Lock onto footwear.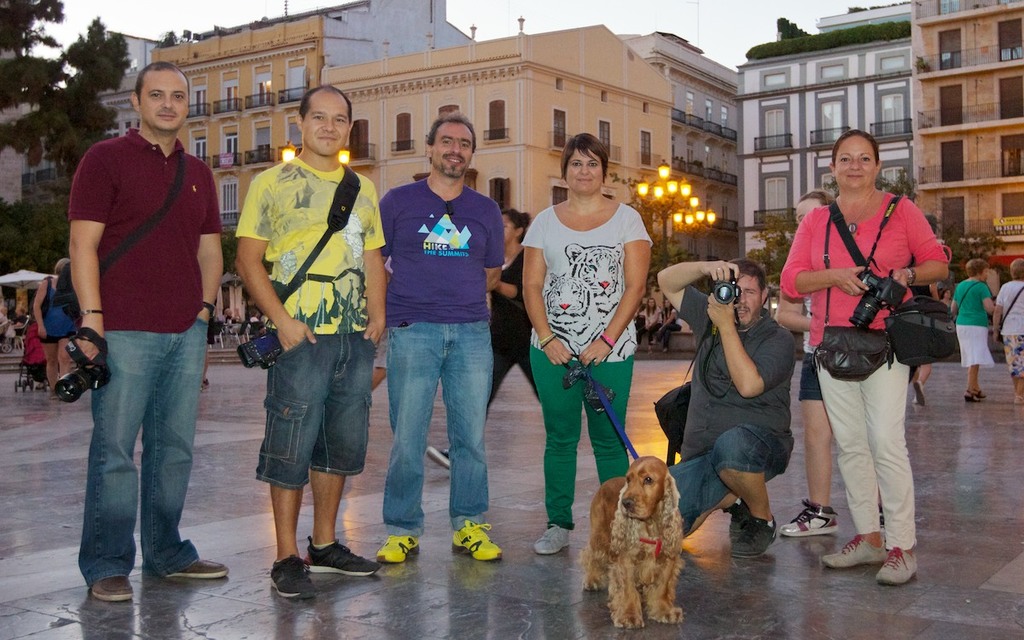
Locked: Rect(168, 561, 235, 583).
